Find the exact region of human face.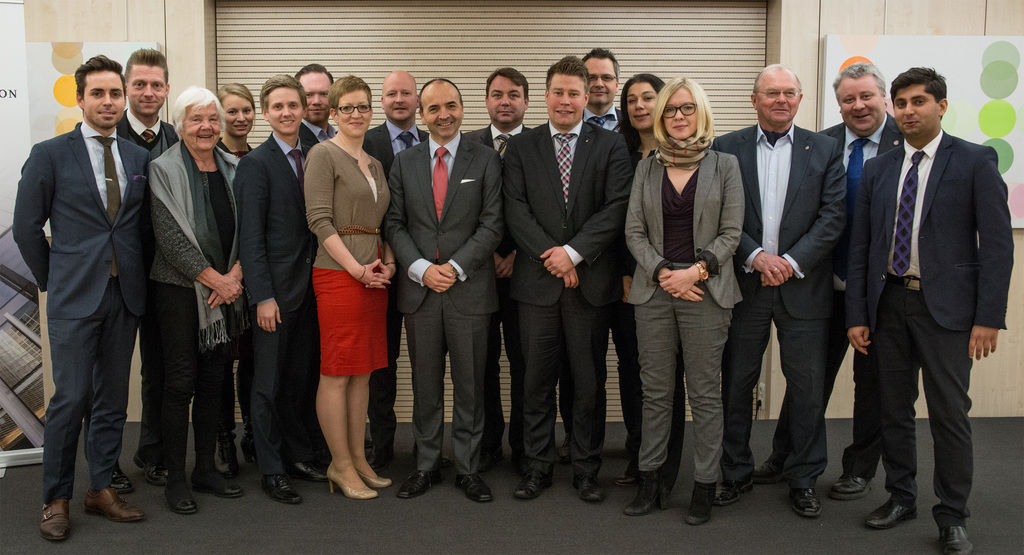
Exact region: [left=259, top=86, right=304, bottom=137].
